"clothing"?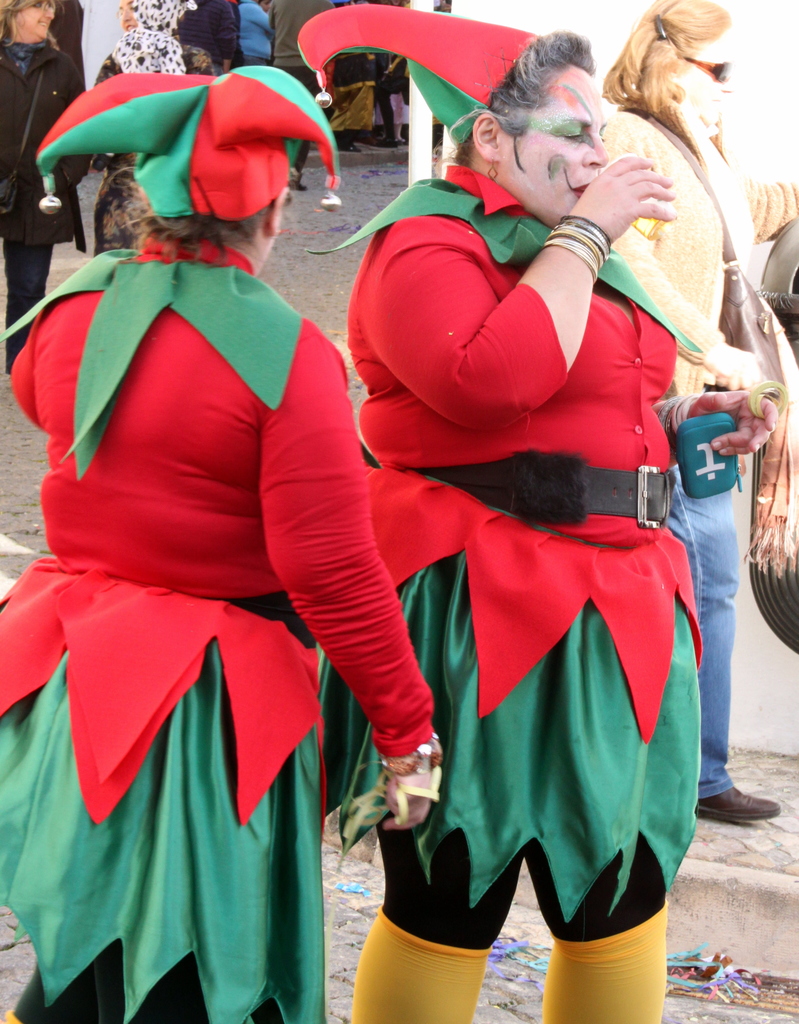
{"left": 369, "top": 158, "right": 706, "bottom": 946}
